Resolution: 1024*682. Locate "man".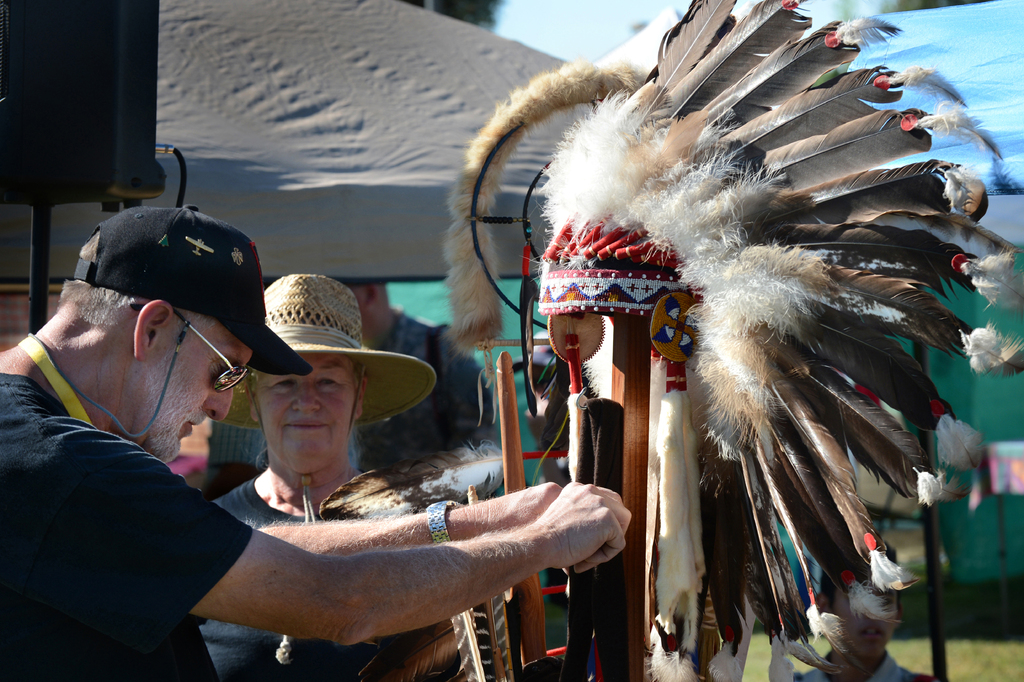
[x1=342, y1=282, x2=492, y2=470].
